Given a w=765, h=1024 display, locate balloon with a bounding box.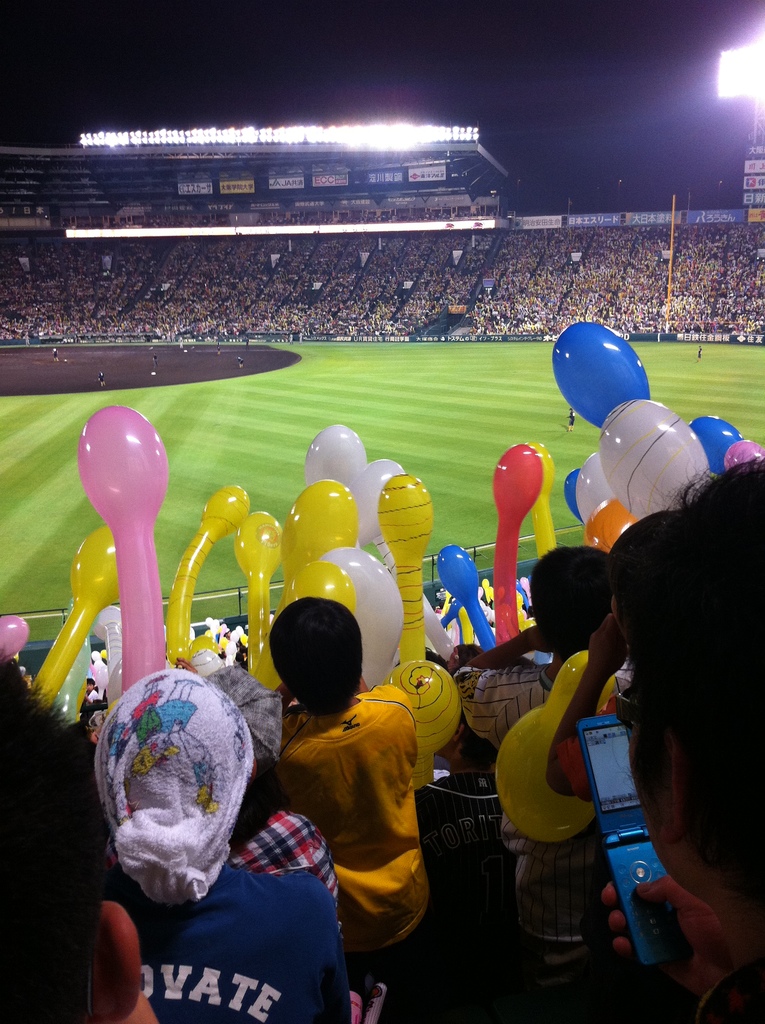
Located: rect(288, 561, 358, 614).
